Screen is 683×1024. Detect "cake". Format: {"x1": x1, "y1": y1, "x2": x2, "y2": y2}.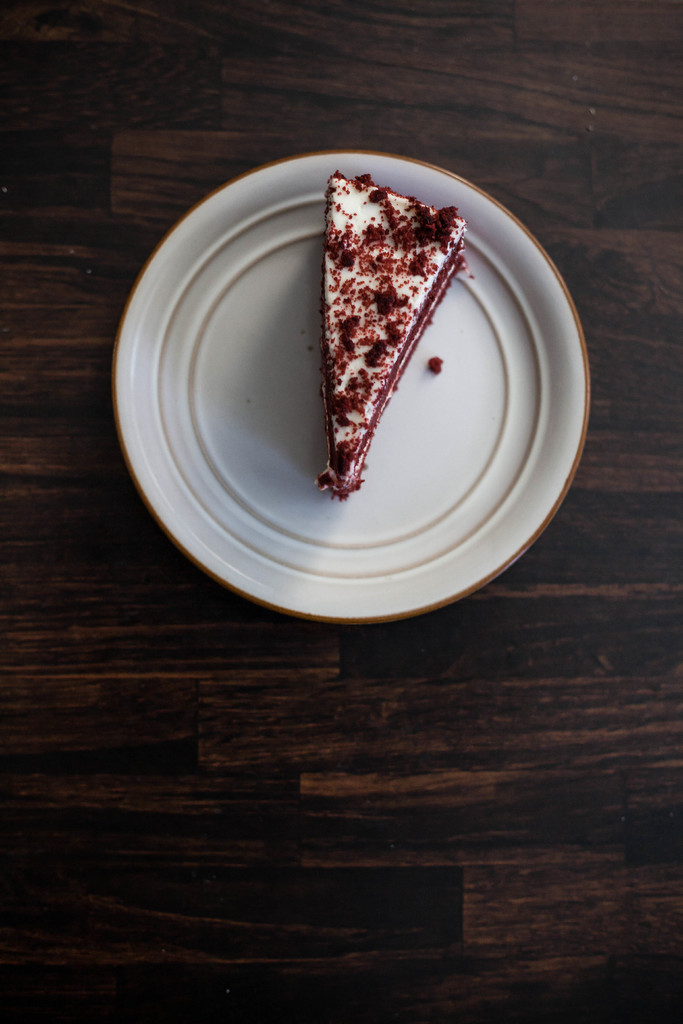
{"x1": 320, "y1": 173, "x2": 470, "y2": 497}.
